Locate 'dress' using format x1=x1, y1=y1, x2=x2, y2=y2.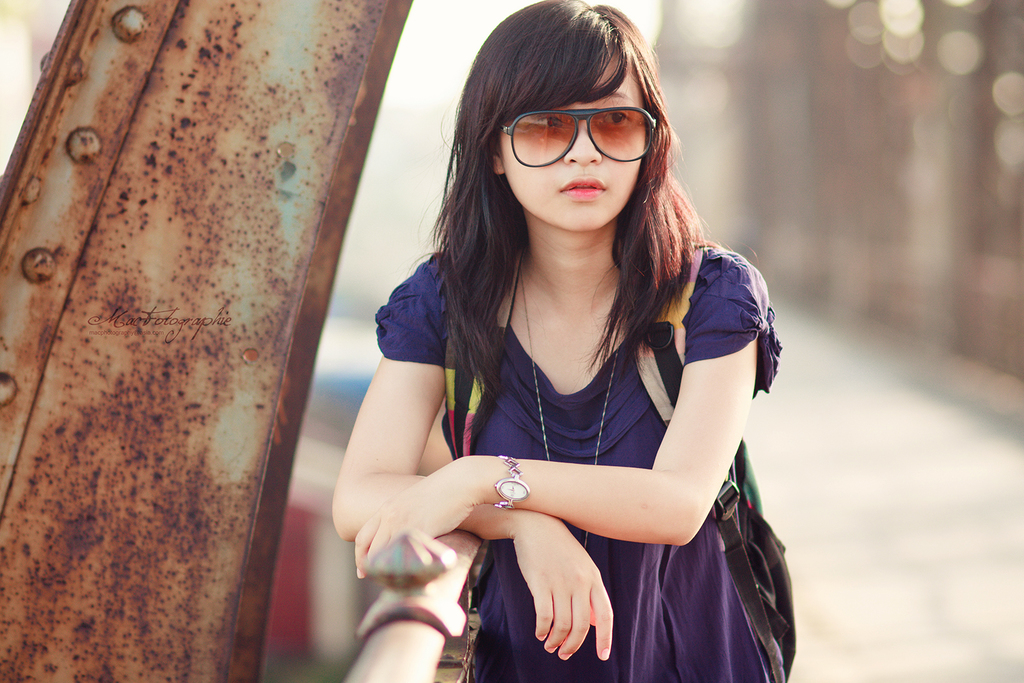
x1=374, y1=236, x2=781, y2=682.
